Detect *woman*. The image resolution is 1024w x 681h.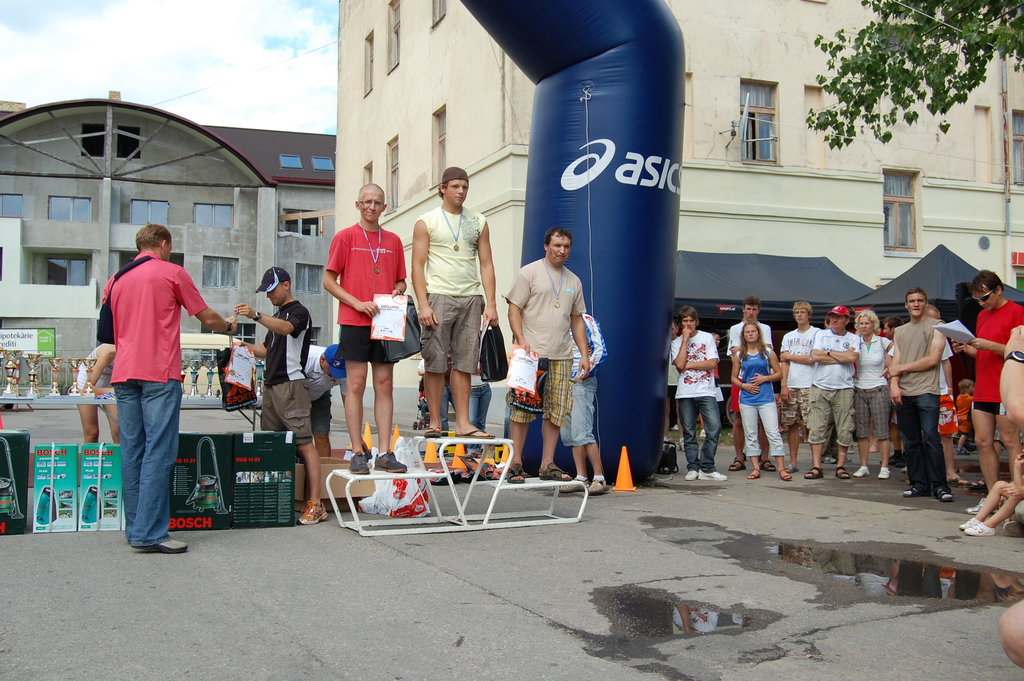
<box>854,310,893,478</box>.
